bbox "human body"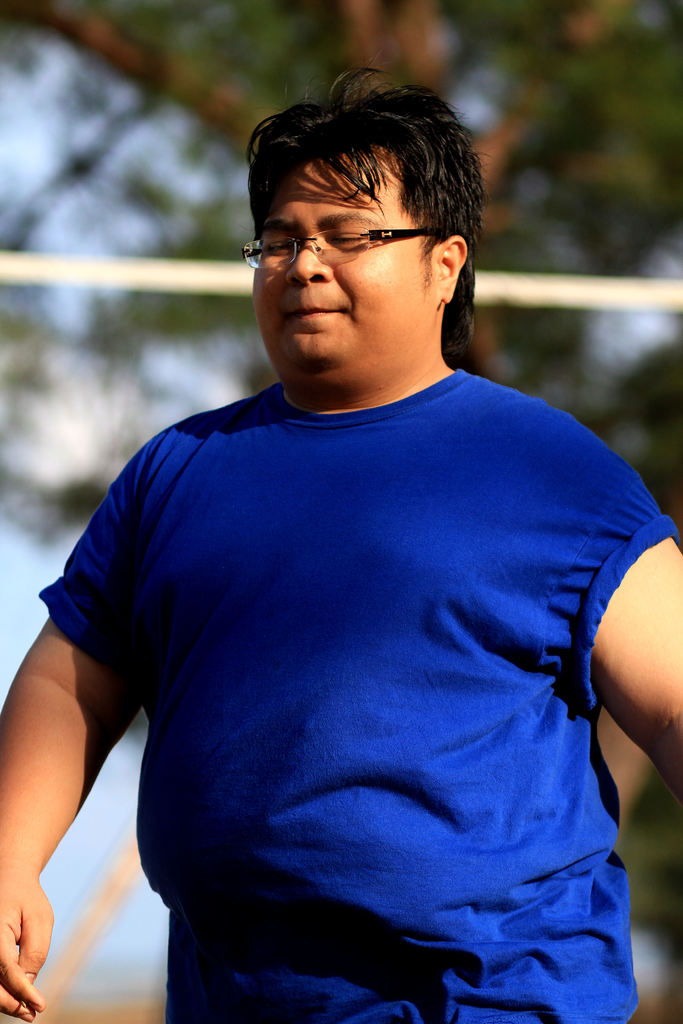
24 193 664 1023
